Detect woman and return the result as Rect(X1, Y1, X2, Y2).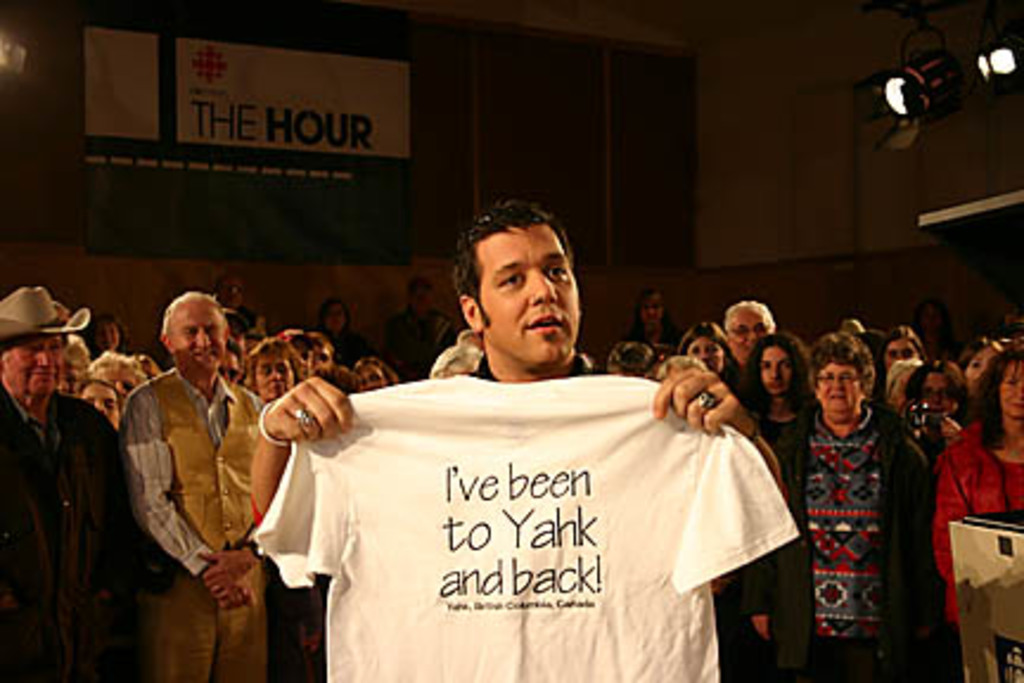
Rect(237, 346, 299, 408).
